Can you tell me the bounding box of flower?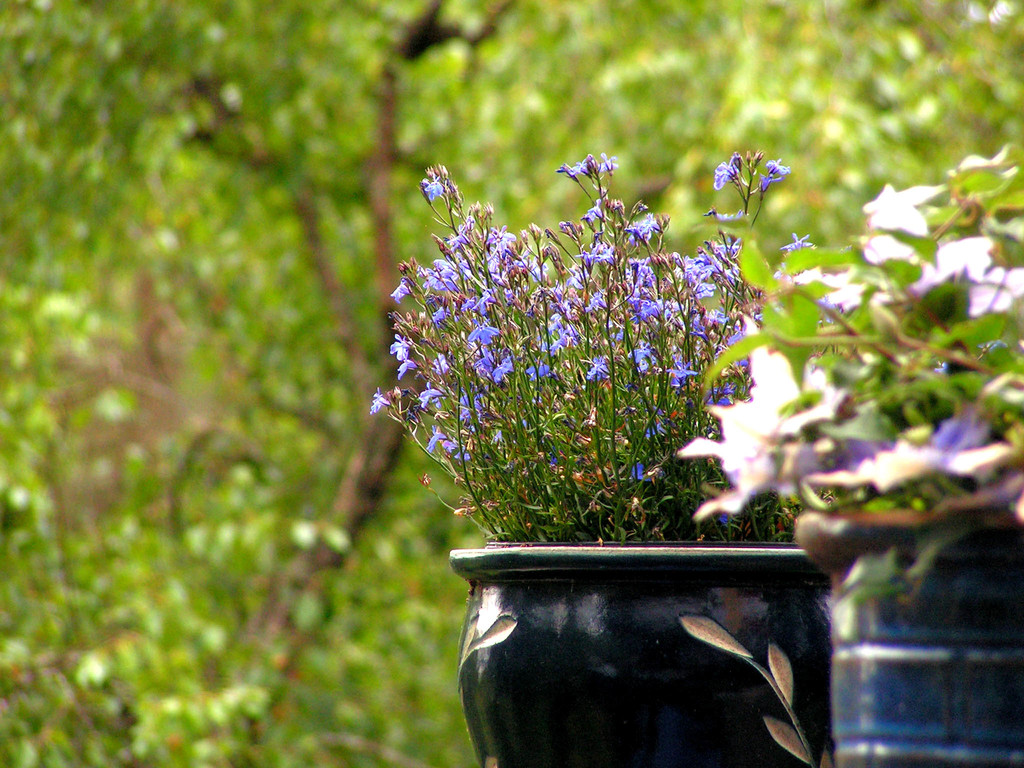
[552,161,582,181].
